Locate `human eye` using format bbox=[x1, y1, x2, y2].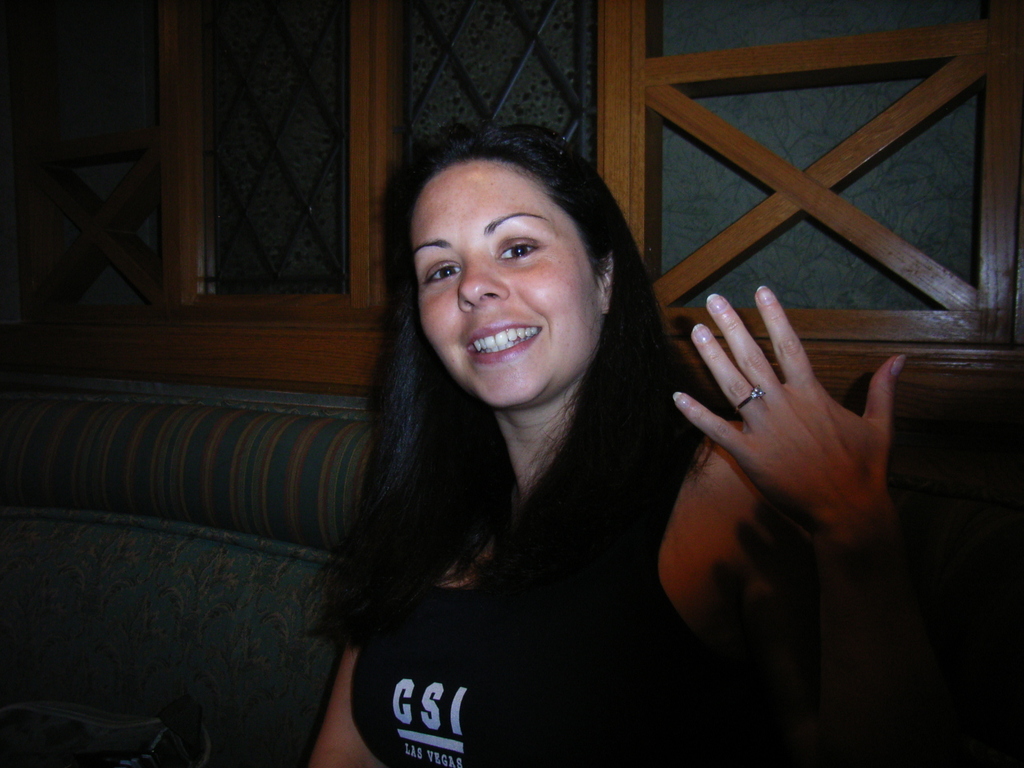
bbox=[495, 236, 546, 267].
